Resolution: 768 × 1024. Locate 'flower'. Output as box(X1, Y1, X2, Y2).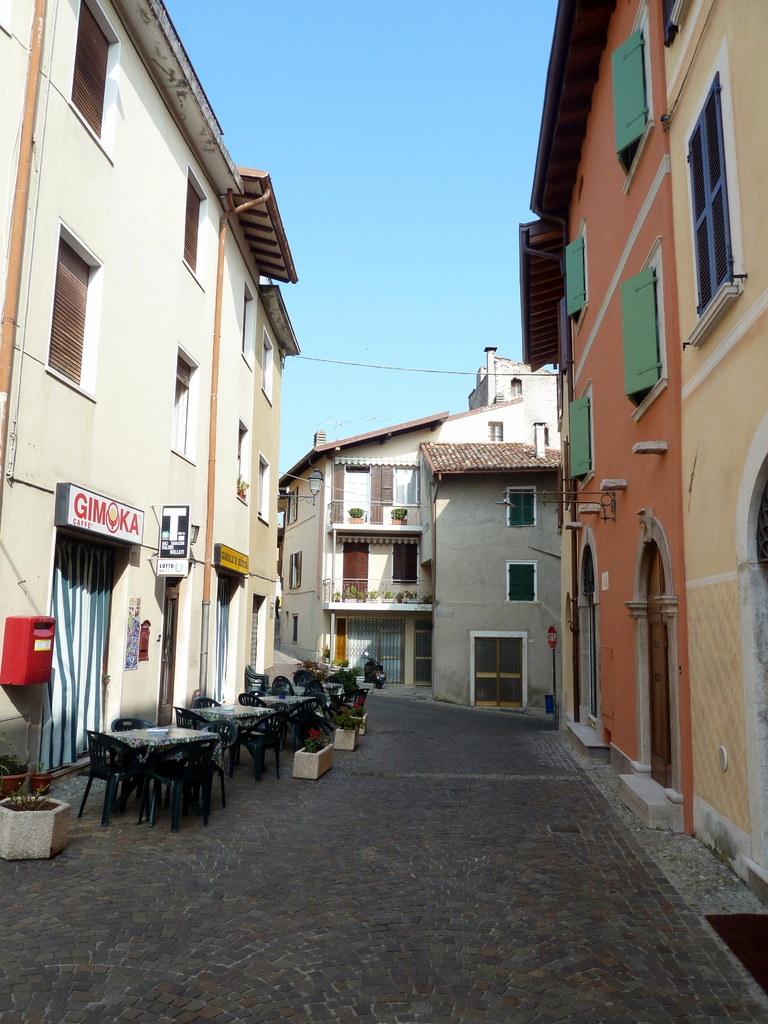
box(311, 729, 321, 742).
